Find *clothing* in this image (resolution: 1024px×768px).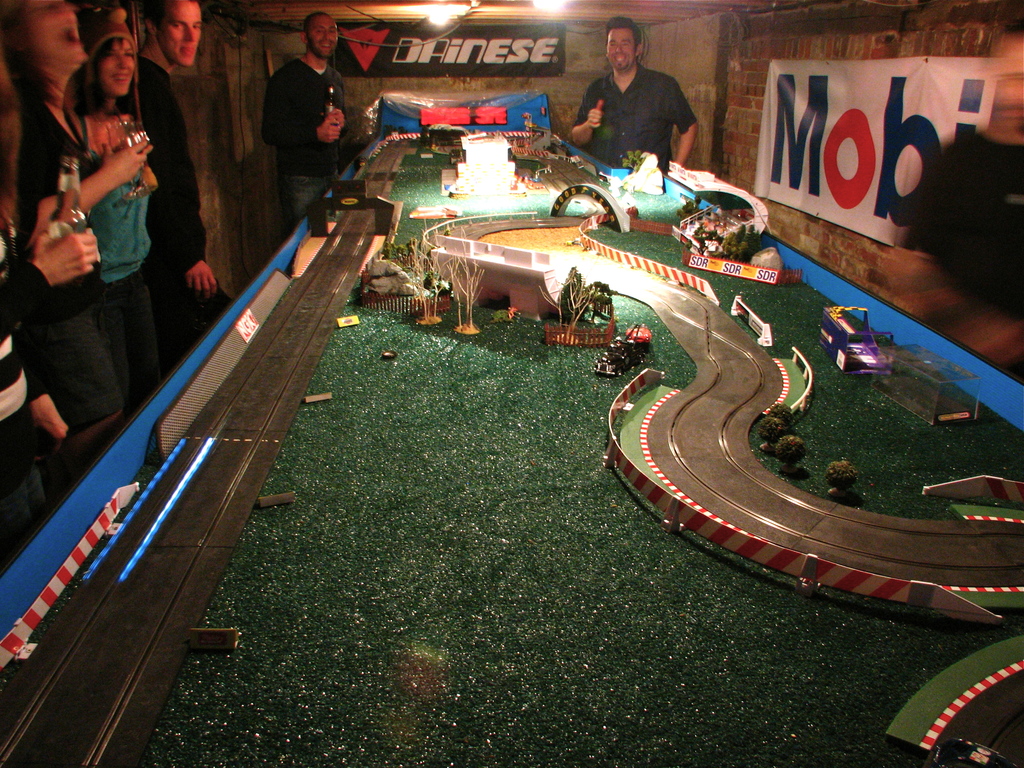
l=24, t=27, r=172, b=417.
